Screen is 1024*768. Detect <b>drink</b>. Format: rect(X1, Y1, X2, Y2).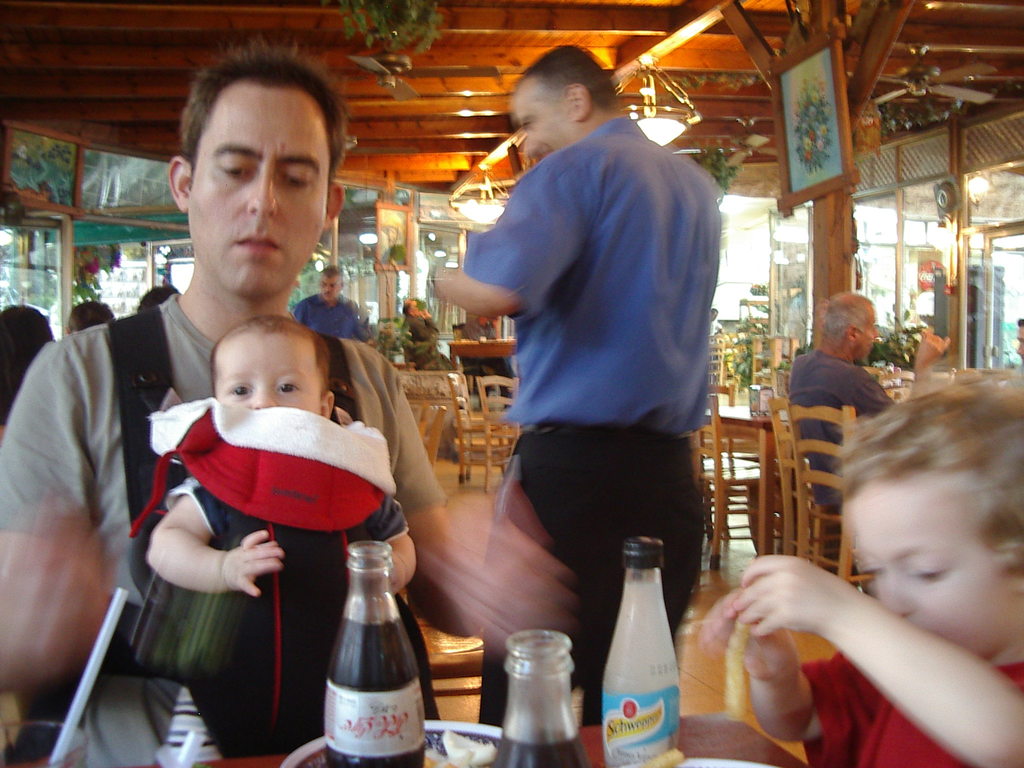
rect(491, 732, 596, 767).
